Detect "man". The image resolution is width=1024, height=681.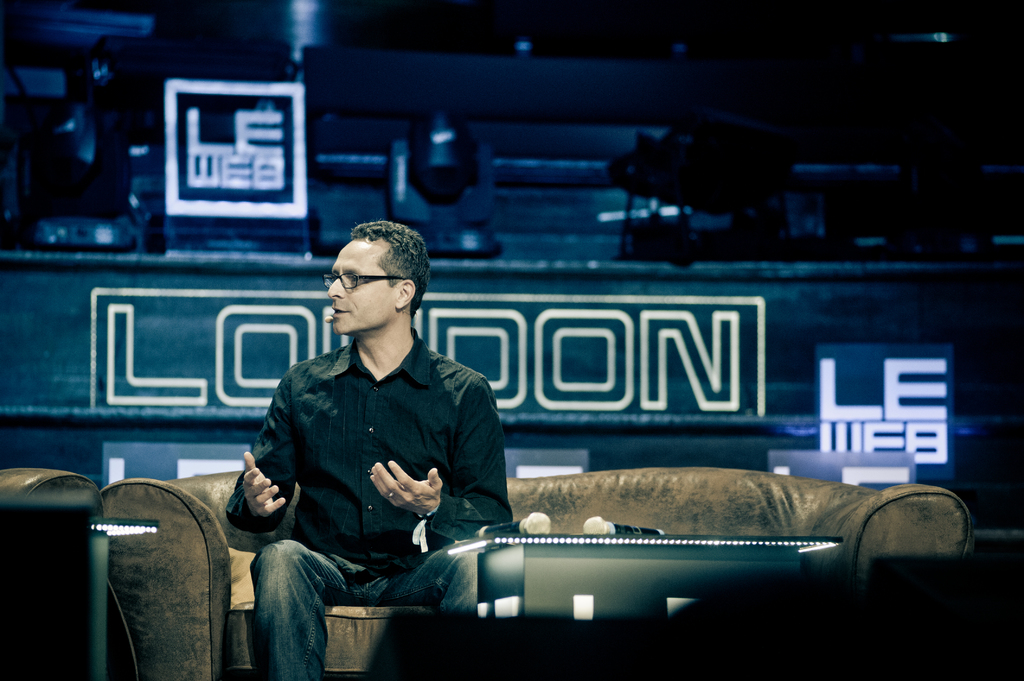
[x1=218, y1=228, x2=515, y2=653].
